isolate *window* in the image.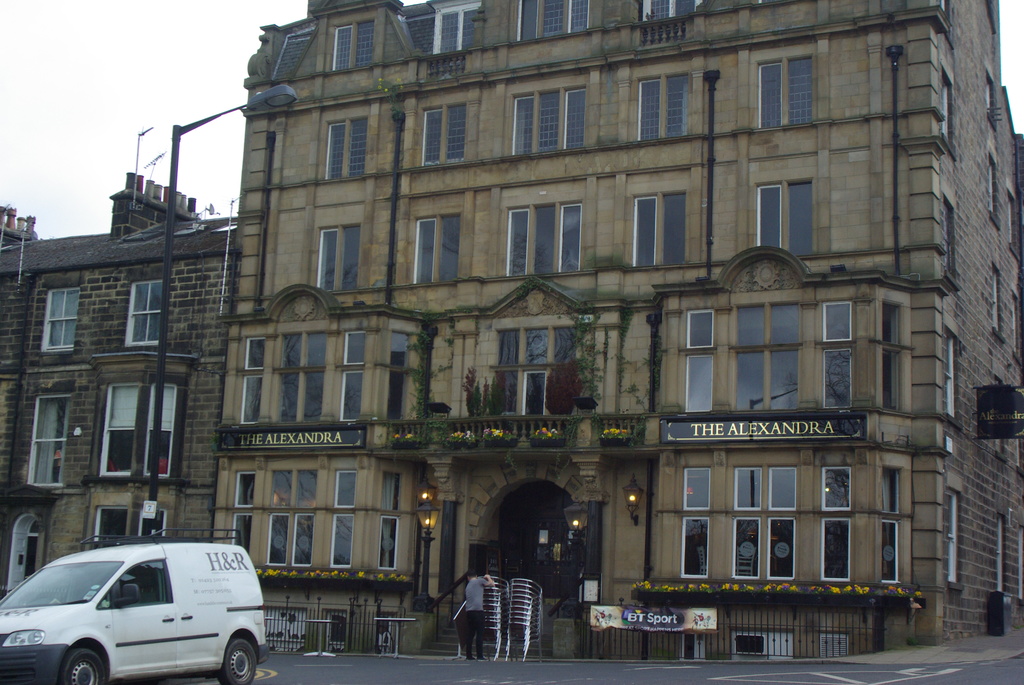
Isolated region: (left=993, top=268, right=1001, bottom=331).
